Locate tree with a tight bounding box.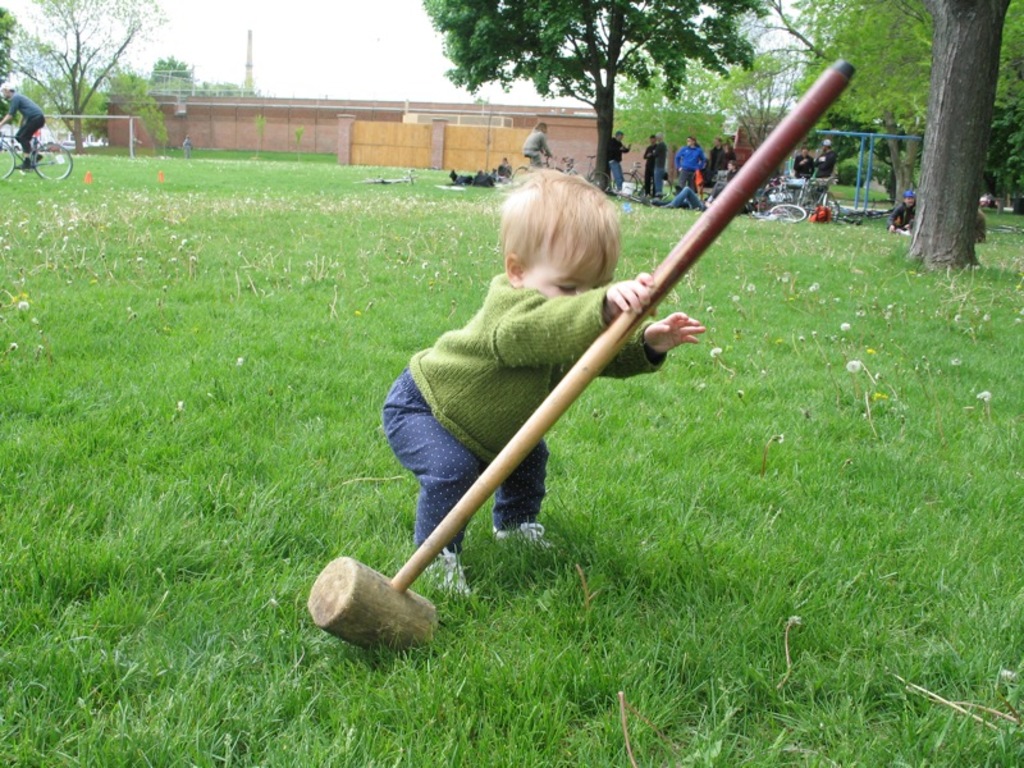
148, 50, 248, 106.
